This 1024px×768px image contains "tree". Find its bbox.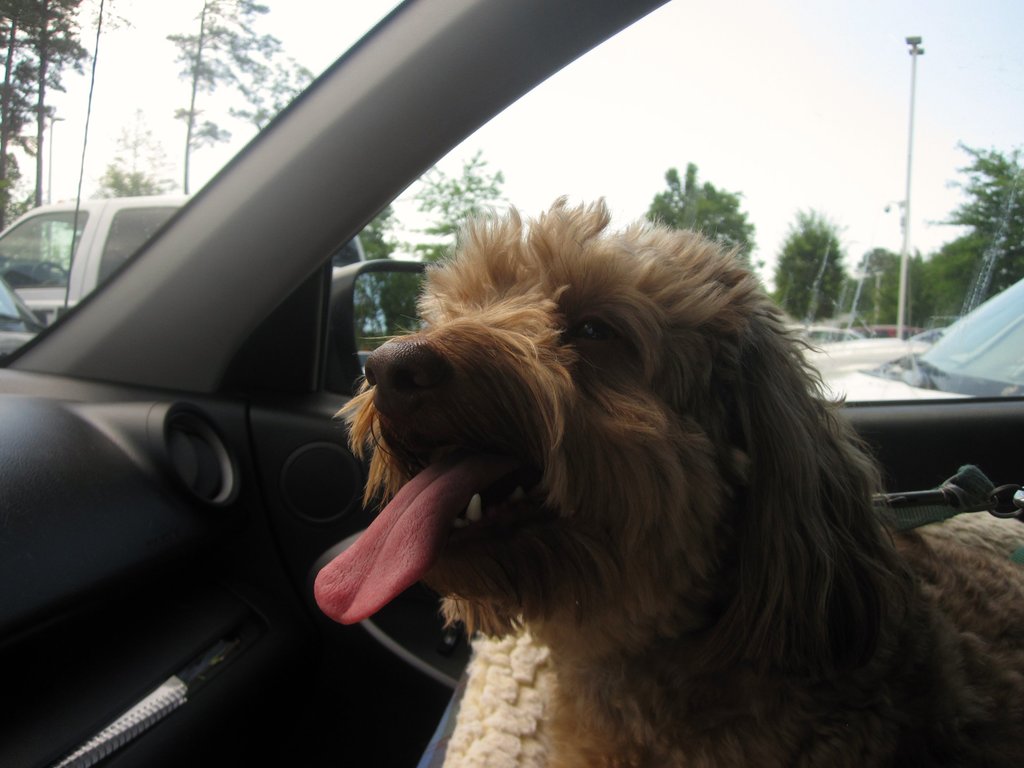
{"left": 0, "top": 3, "right": 92, "bottom": 227}.
